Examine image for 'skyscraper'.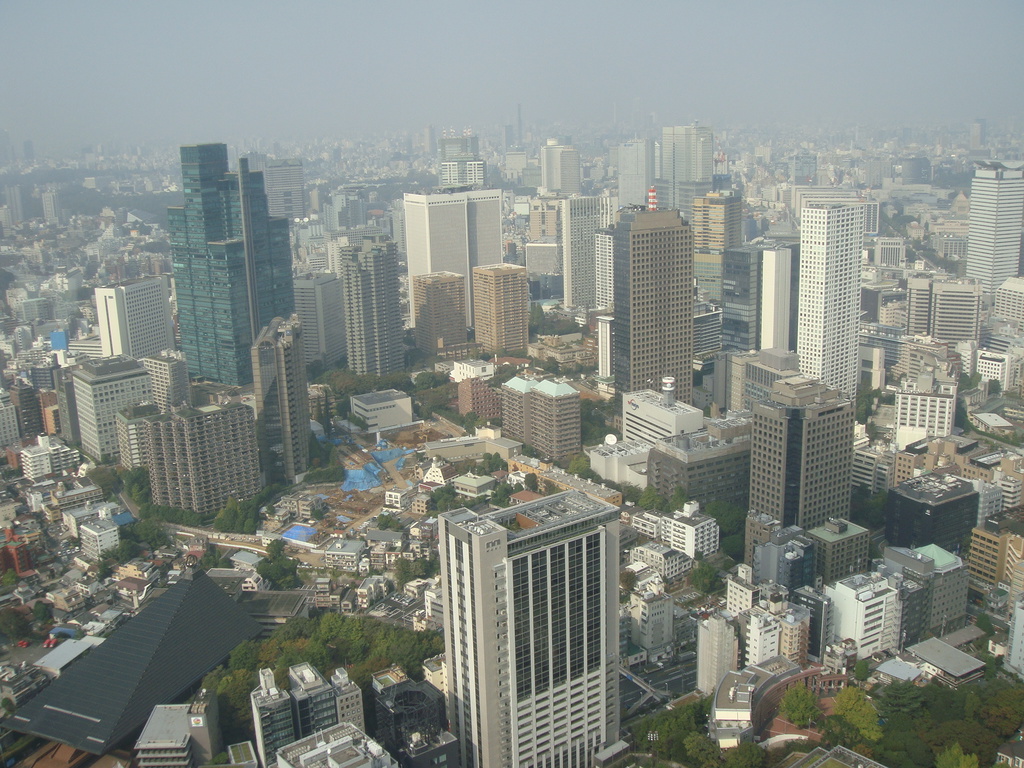
Examination result: left=899, top=280, right=980, bottom=338.
